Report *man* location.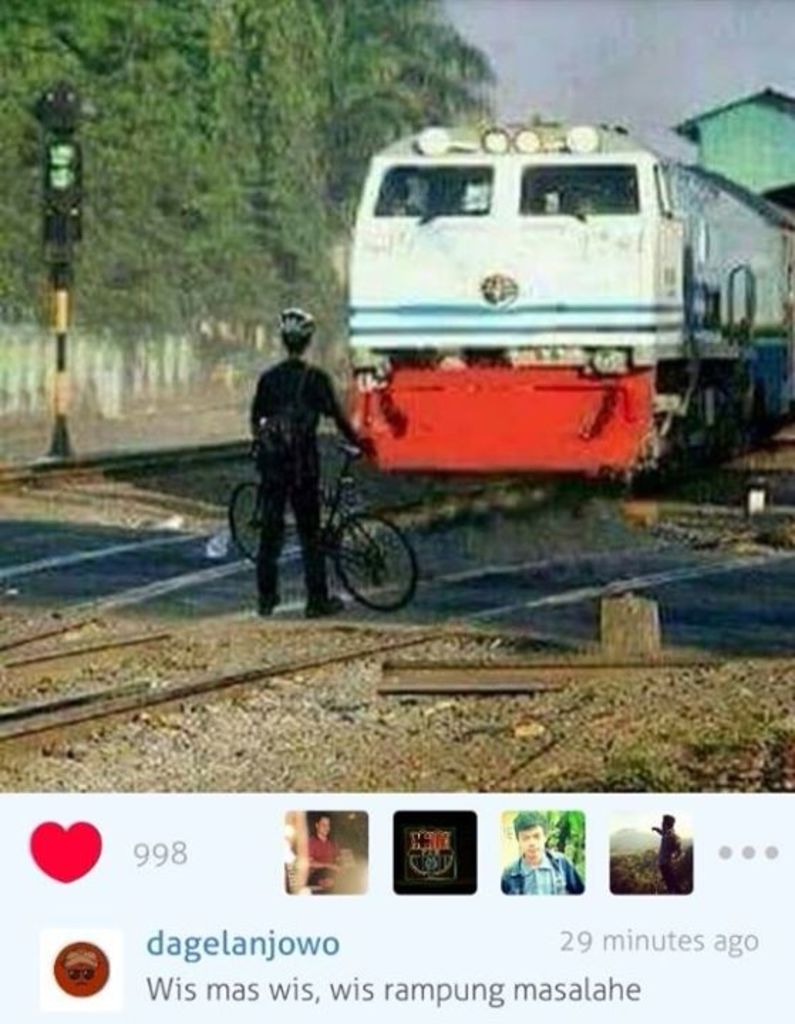
Report: l=499, t=809, r=585, b=893.
